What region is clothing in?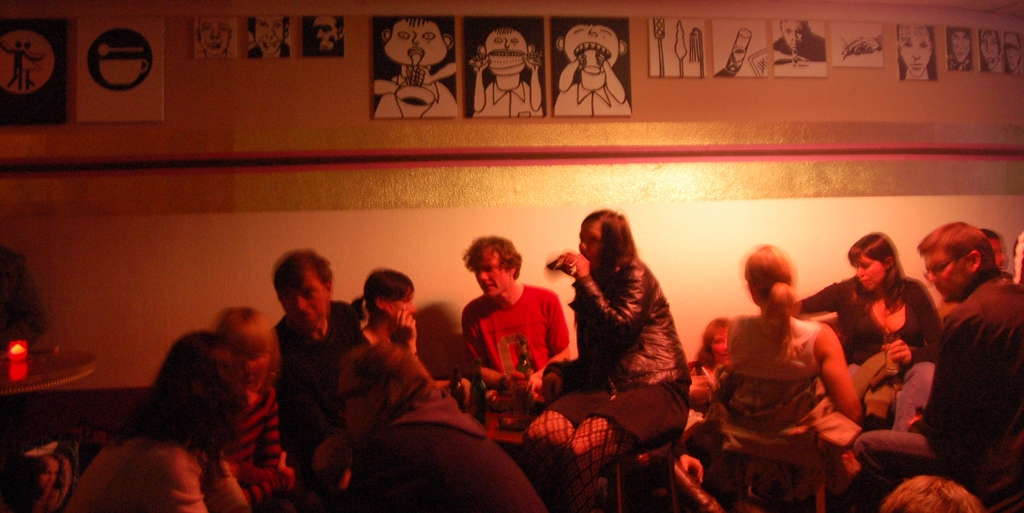
0/246/48/351.
